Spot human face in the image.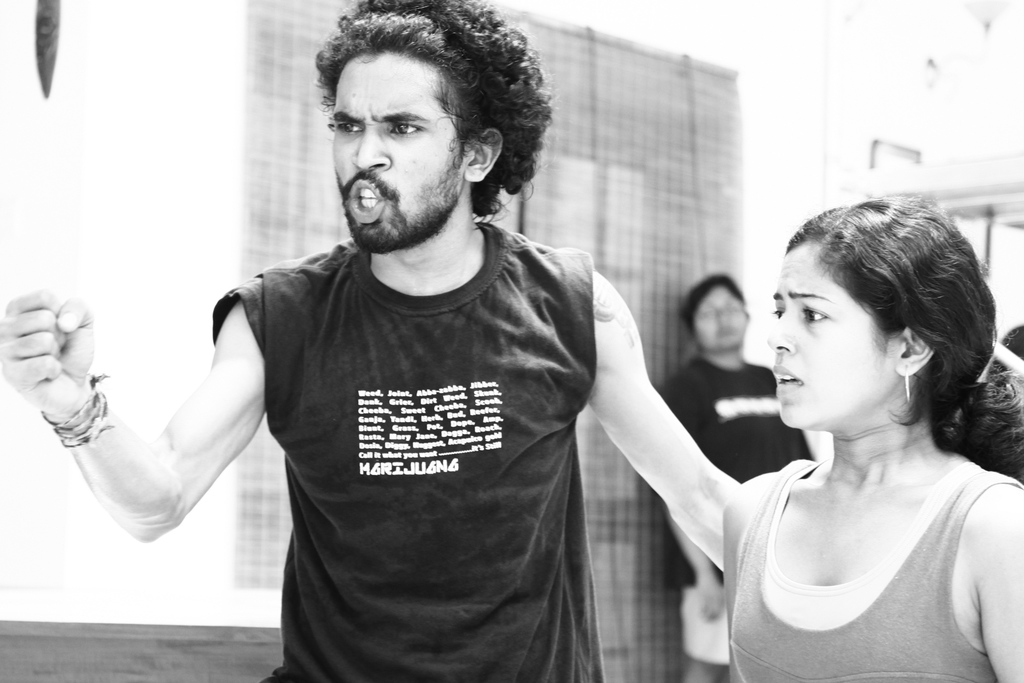
human face found at crop(756, 236, 908, 439).
